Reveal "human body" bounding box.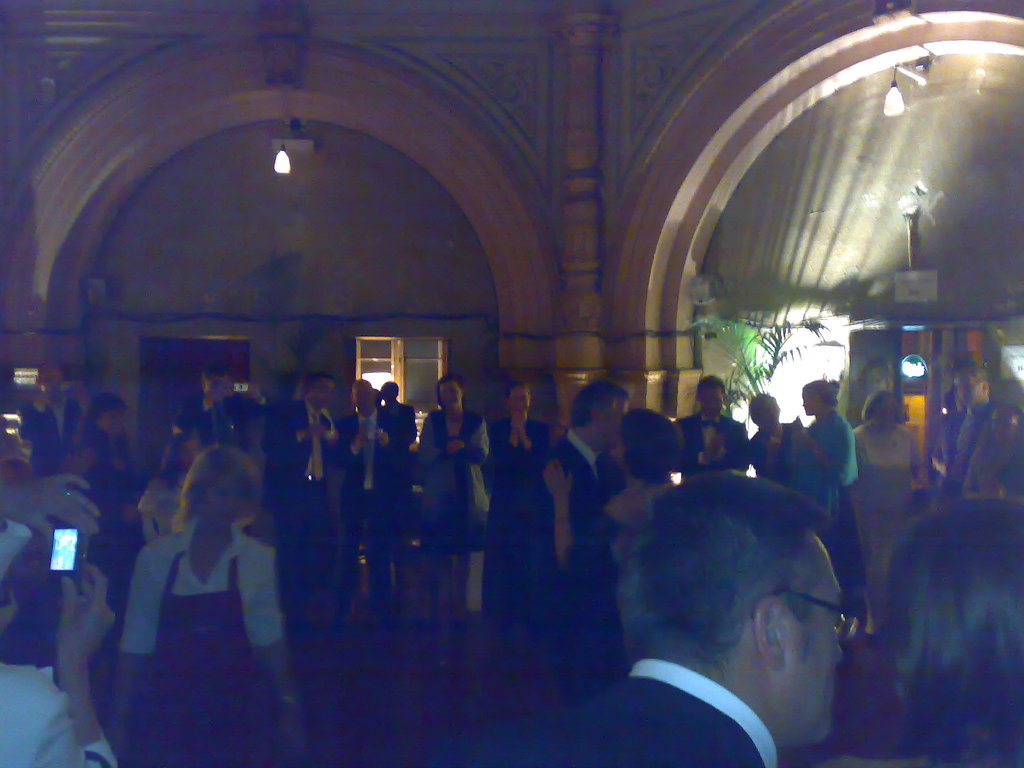
Revealed: {"x1": 349, "y1": 372, "x2": 406, "y2": 609}.
